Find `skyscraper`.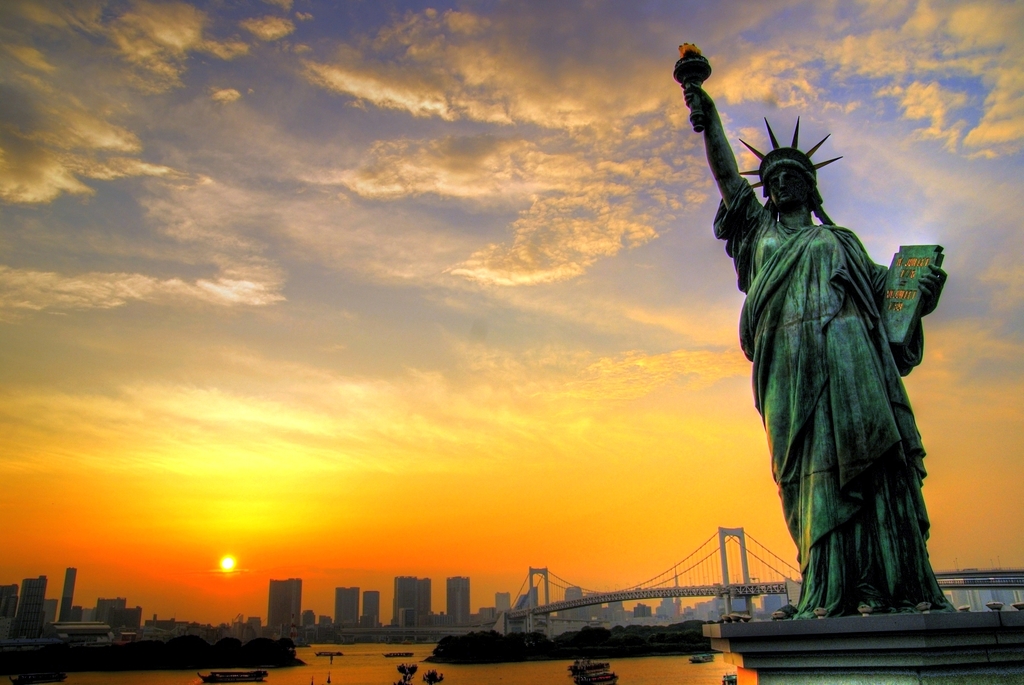
rect(447, 576, 470, 626).
